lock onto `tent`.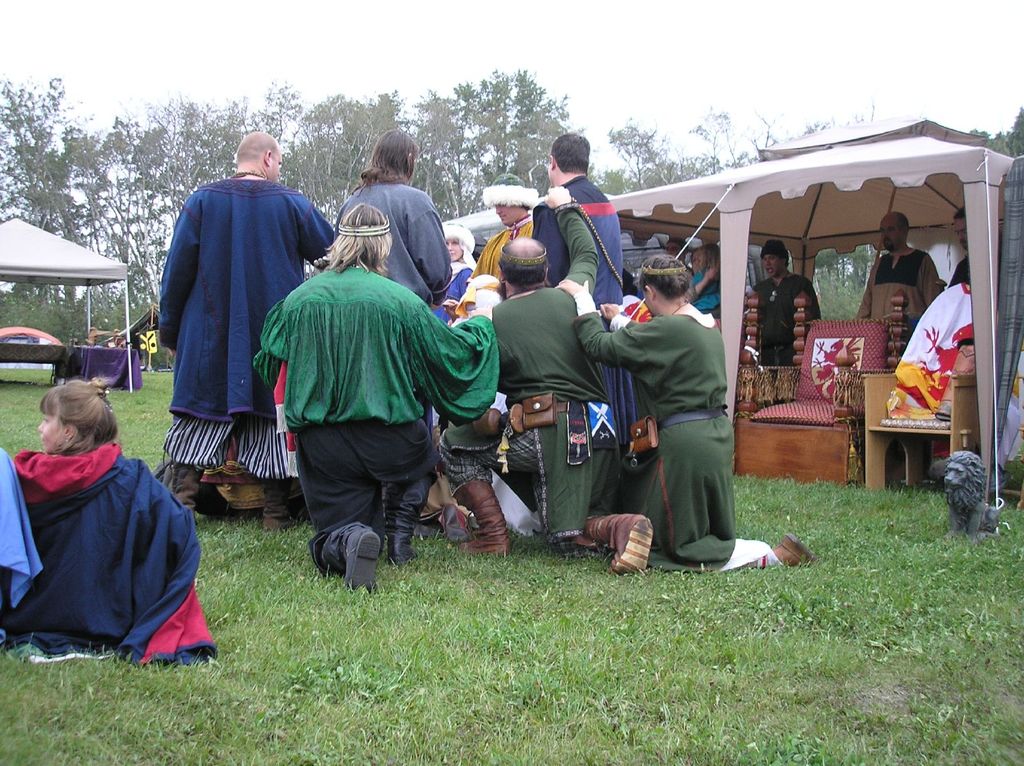
Locked: bbox(522, 76, 987, 534).
